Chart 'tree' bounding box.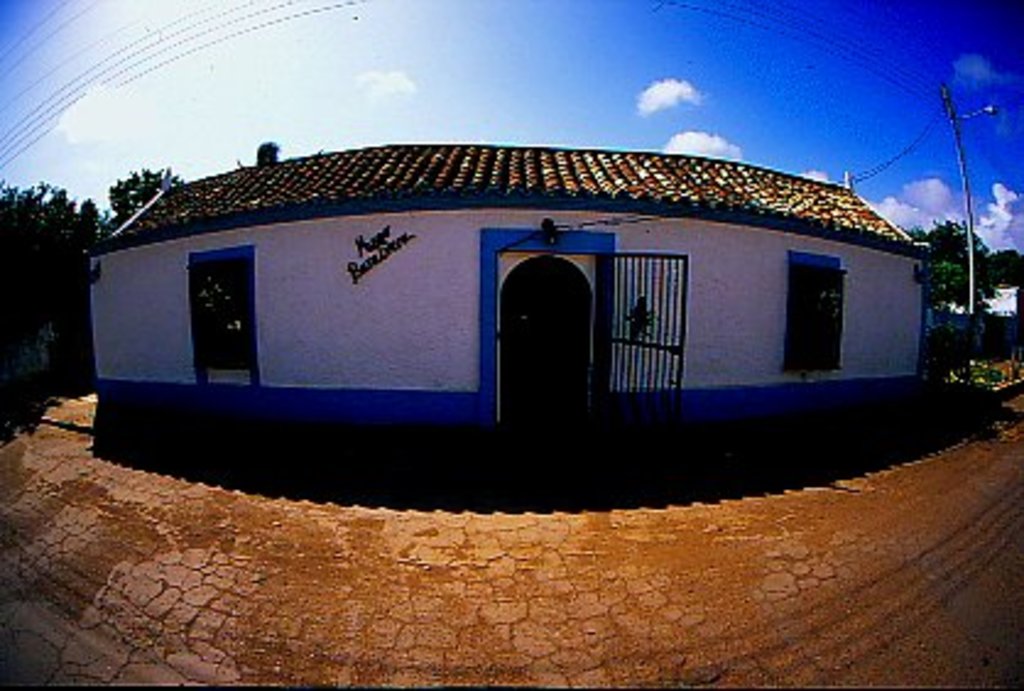
Charted: crop(0, 176, 110, 370).
